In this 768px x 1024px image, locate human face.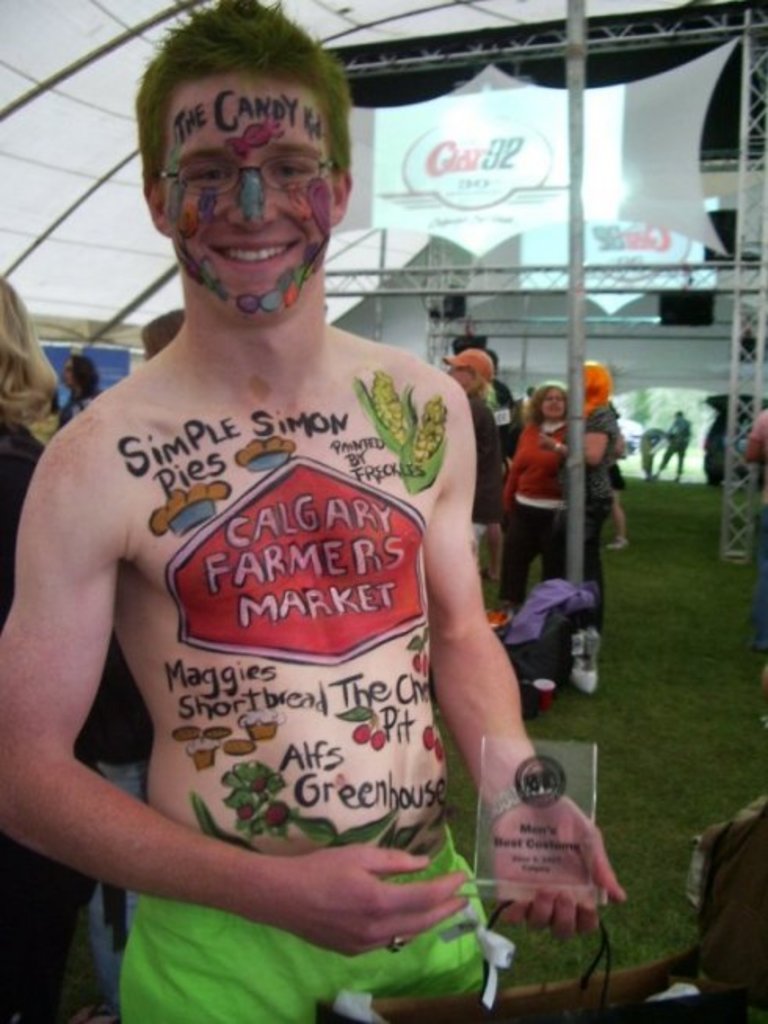
Bounding box: [536, 387, 572, 425].
